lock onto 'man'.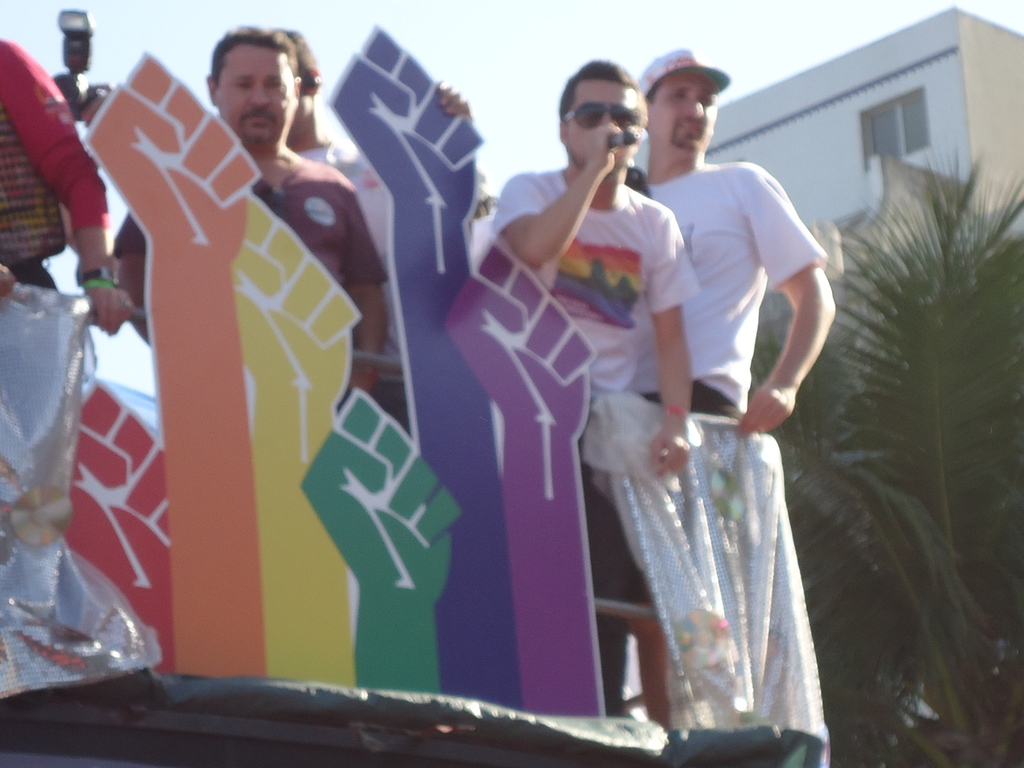
Locked: select_region(283, 31, 477, 275).
